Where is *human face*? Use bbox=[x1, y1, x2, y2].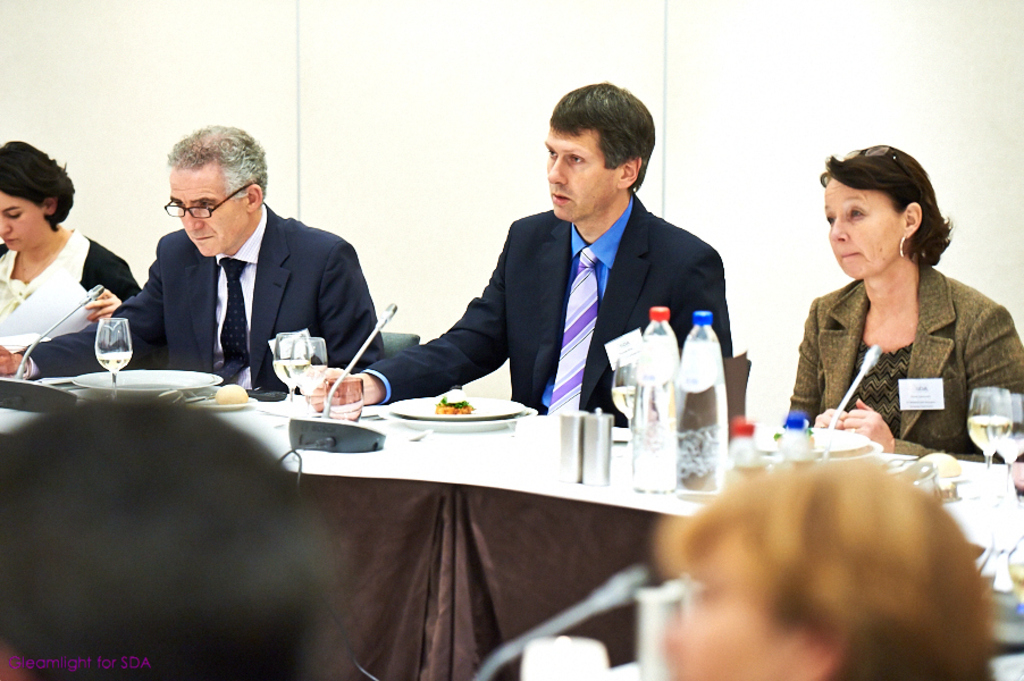
bbox=[653, 527, 820, 676].
